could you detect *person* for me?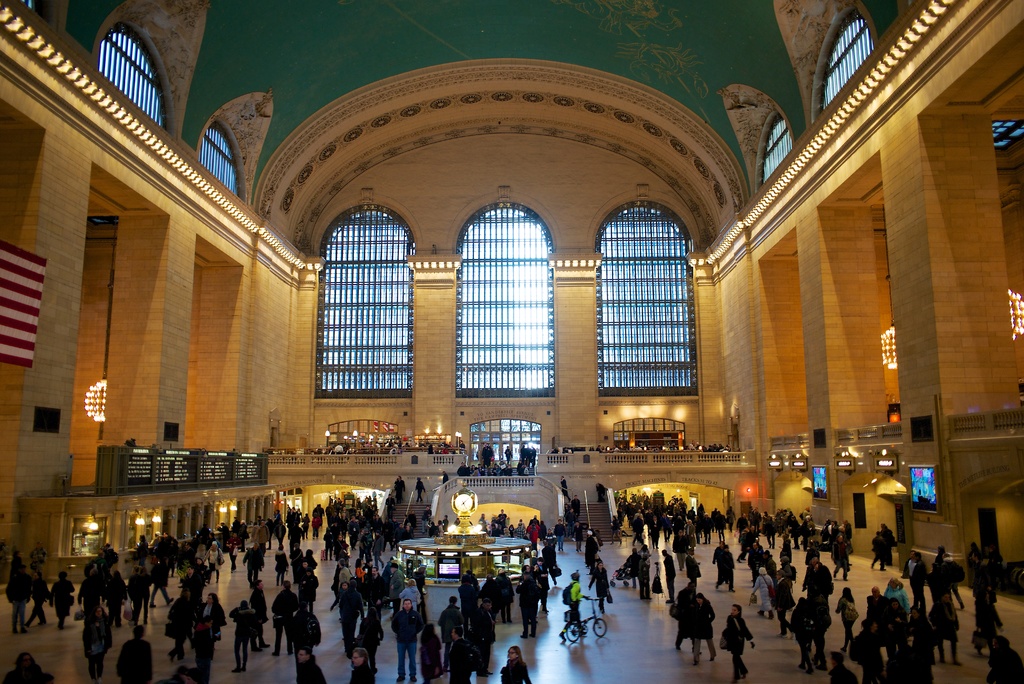
Detection result: [80,607,115,679].
